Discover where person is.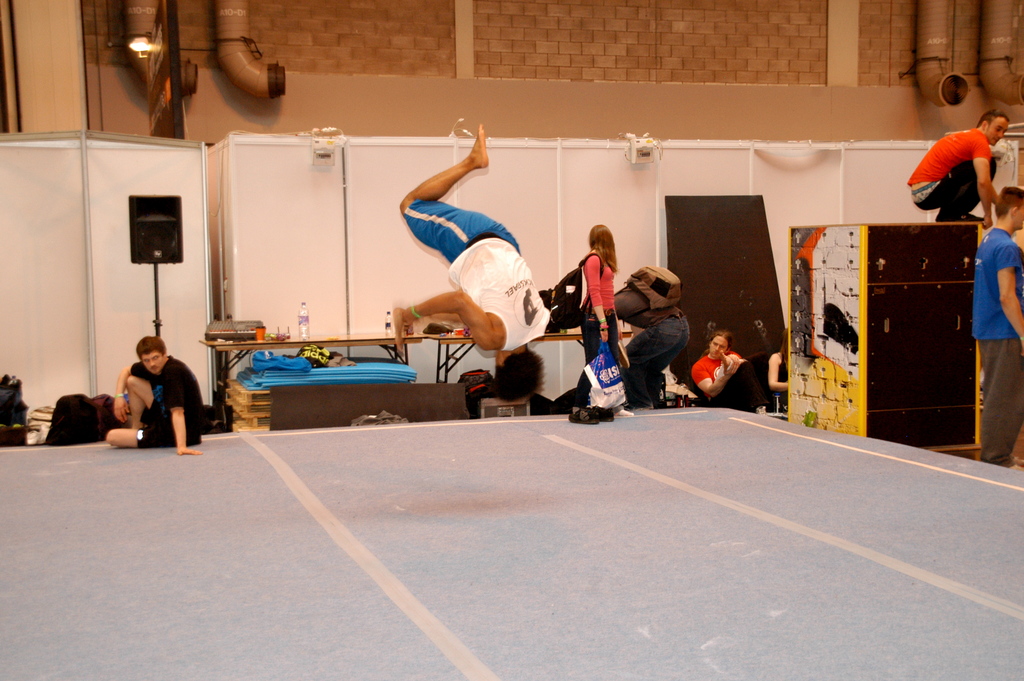
Discovered at left=687, top=329, right=766, bottom=415.
